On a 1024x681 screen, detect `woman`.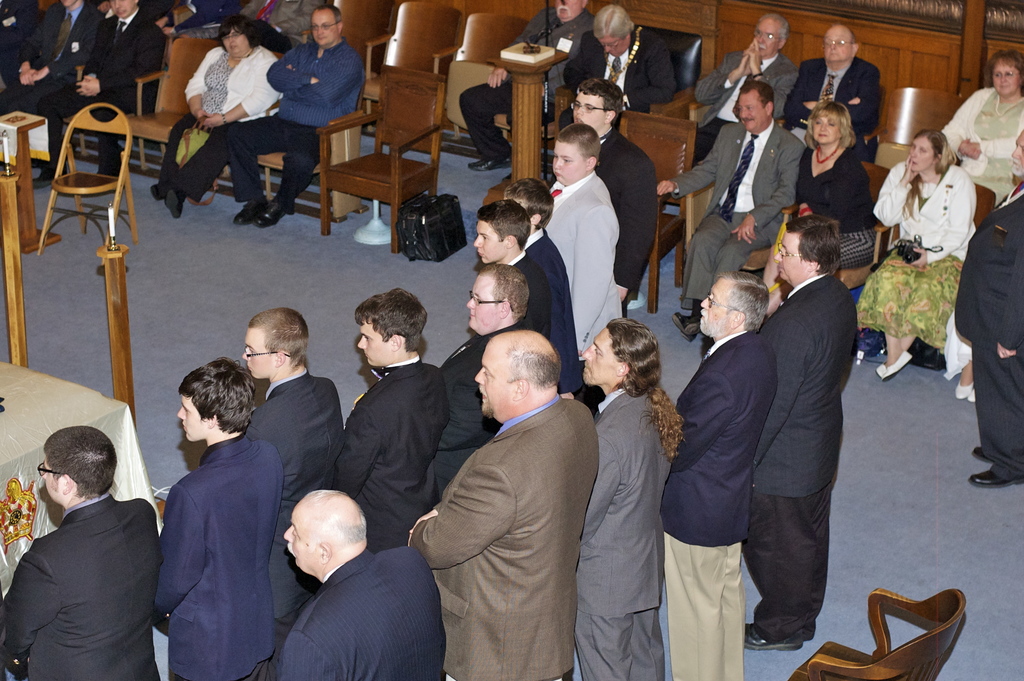
[x1=937, y1=46, x2=1023, y2=214].
